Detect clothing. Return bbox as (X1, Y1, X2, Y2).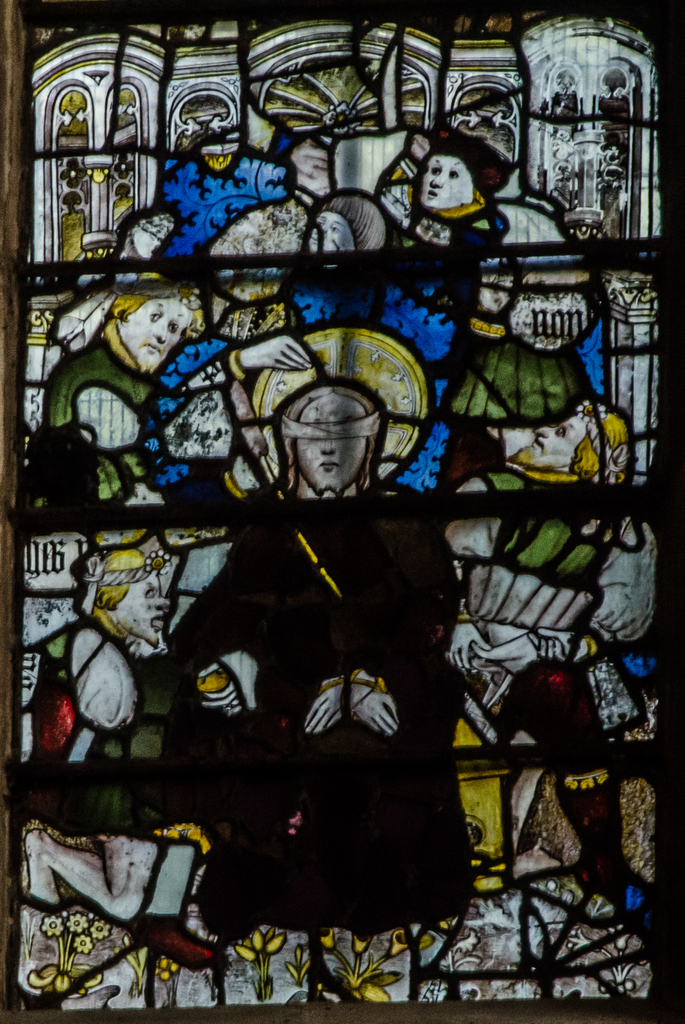
(218, 451, 484, 930).
